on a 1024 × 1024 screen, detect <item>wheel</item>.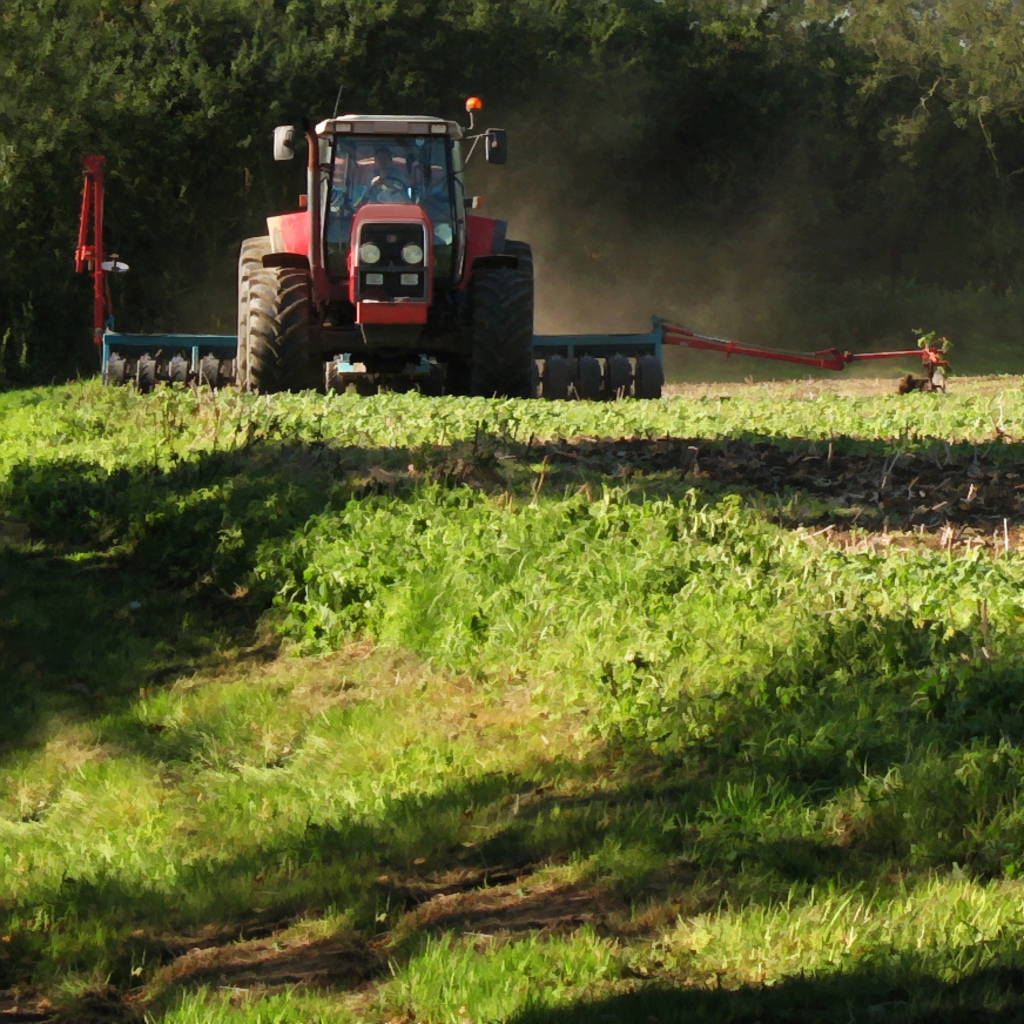
select_region(249, 269, 308, 391).
